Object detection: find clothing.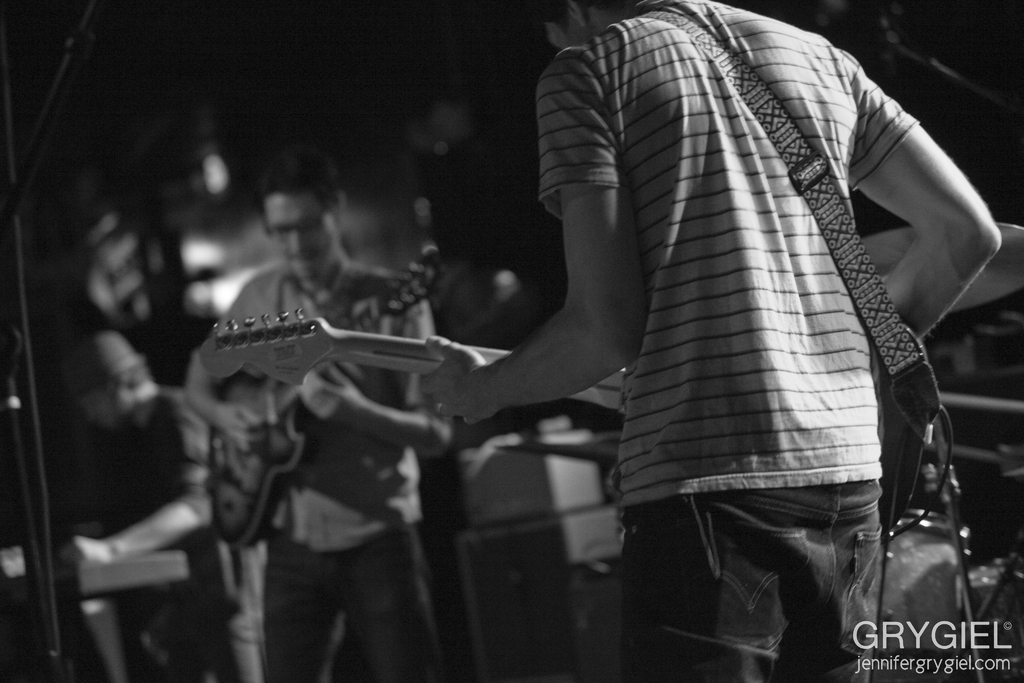
x1=196, y1=261, x2=429, y2=682.
